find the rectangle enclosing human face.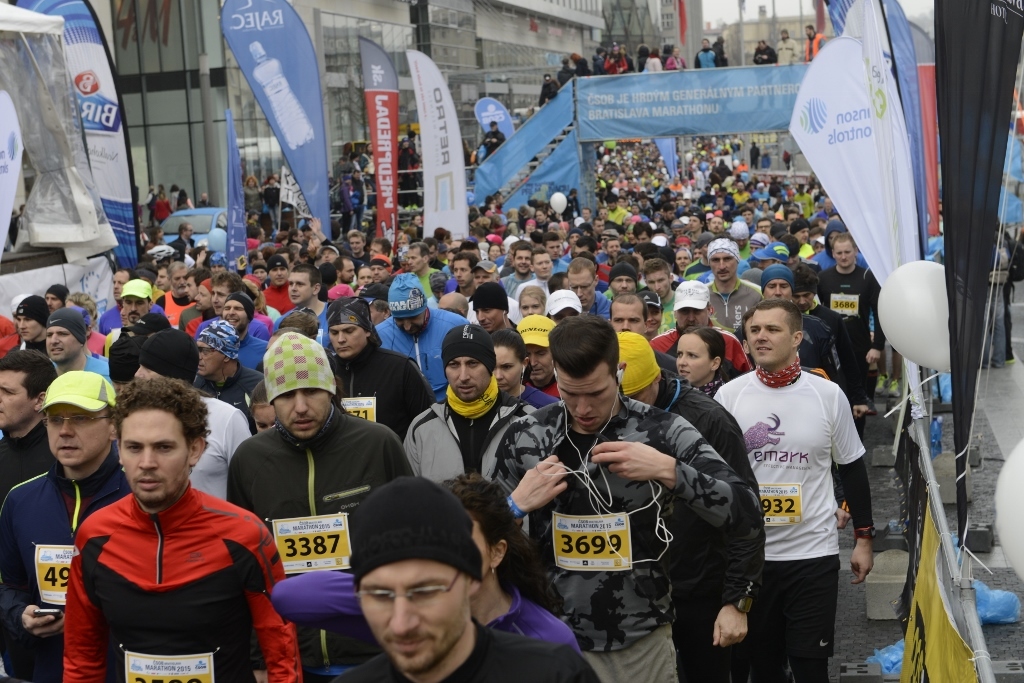
[613, 278, 640, 292].
